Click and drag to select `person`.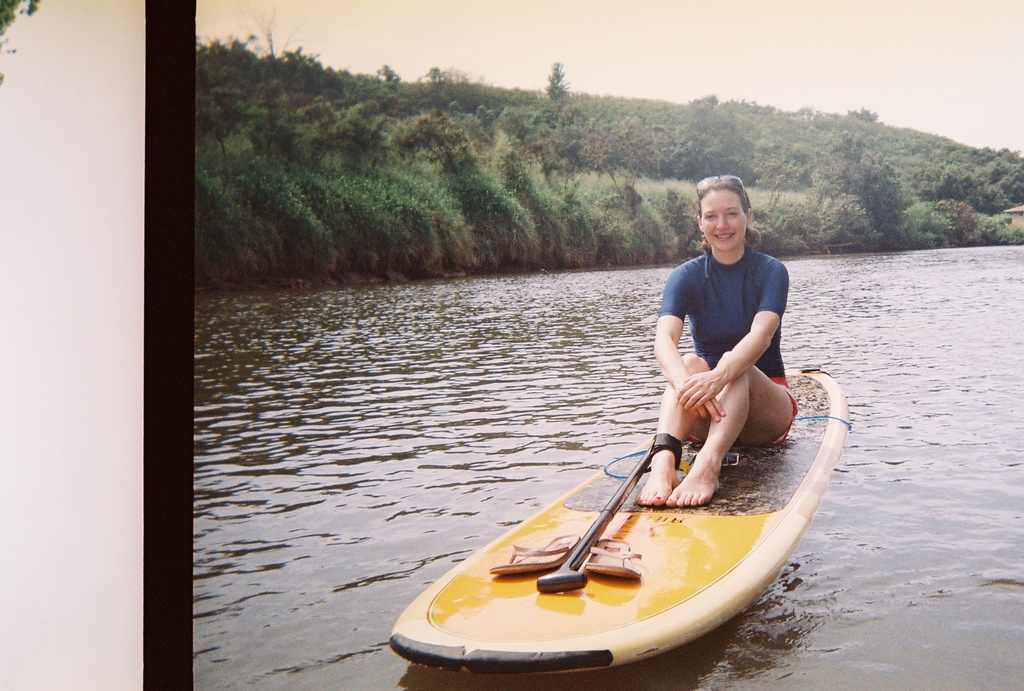
Selection: (x1=670, y1=169, x2=814, y2=547).
